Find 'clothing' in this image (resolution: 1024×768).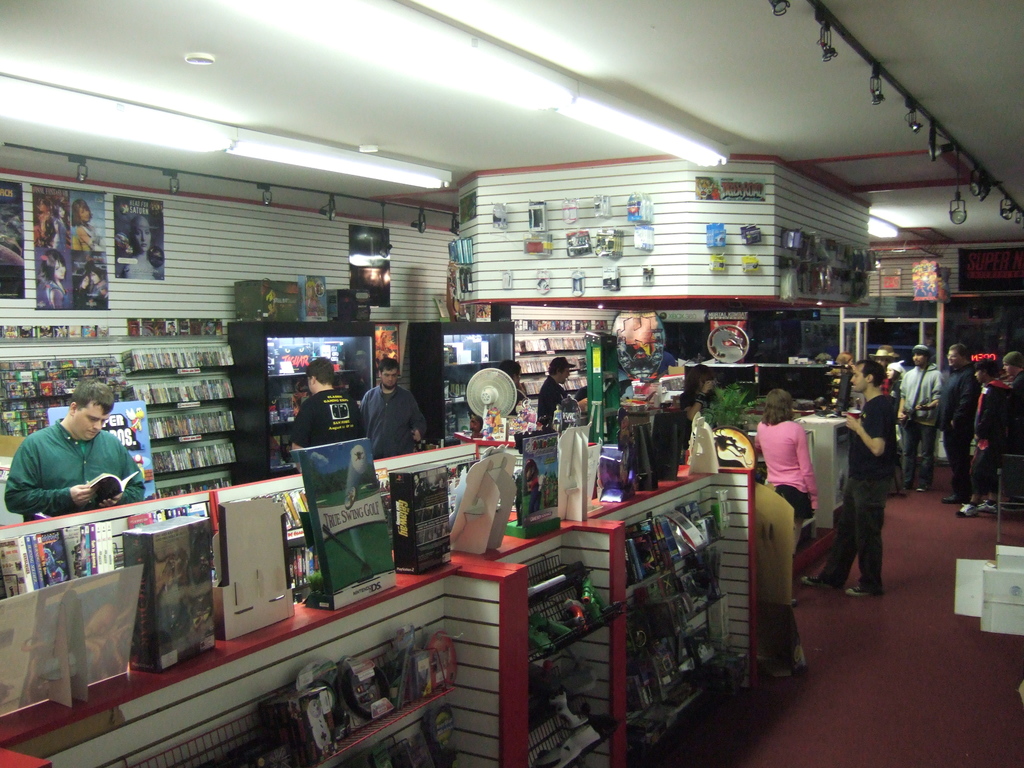
508/385/529/451.
